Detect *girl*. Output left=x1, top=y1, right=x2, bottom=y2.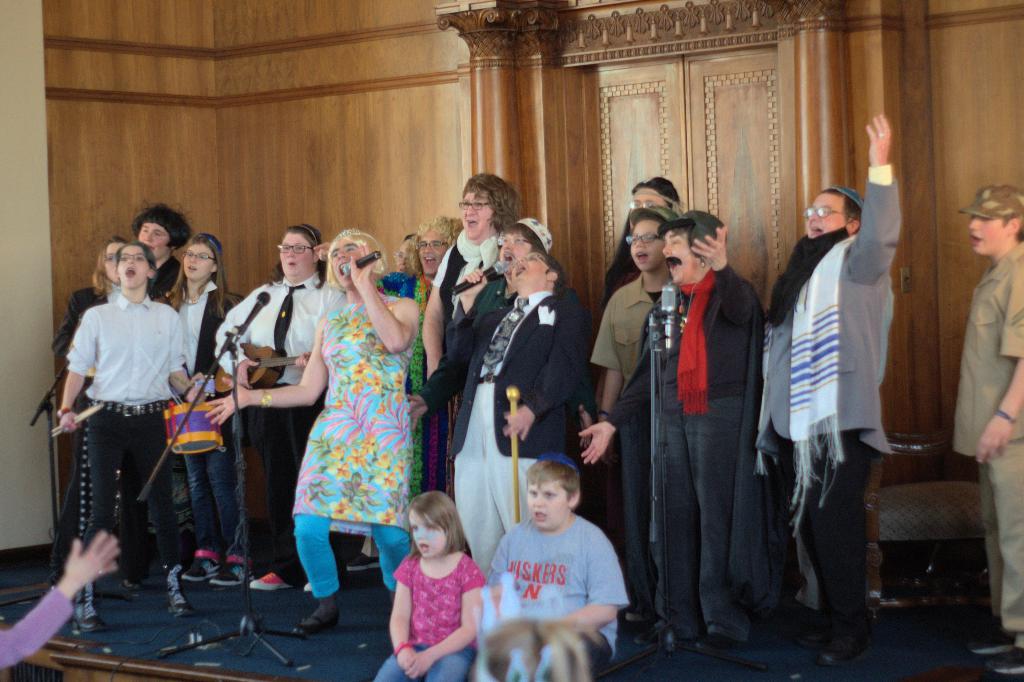
left=156, top=224, right=239, bottom=585.
